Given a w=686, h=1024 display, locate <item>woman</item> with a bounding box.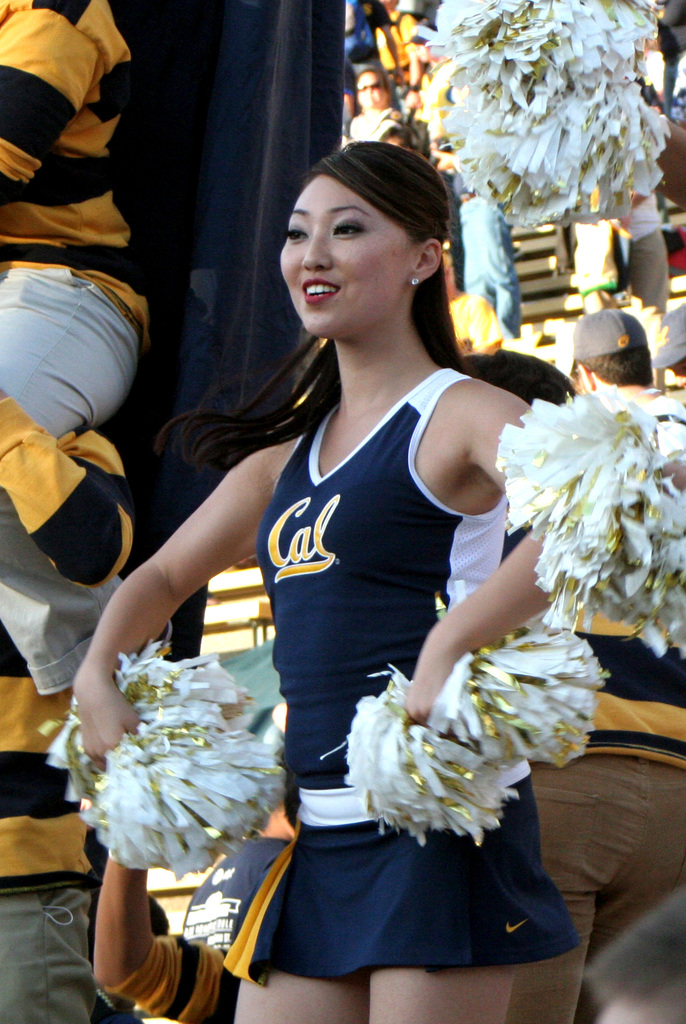
Located: left=120, top=128, right=584, bottom=988.
